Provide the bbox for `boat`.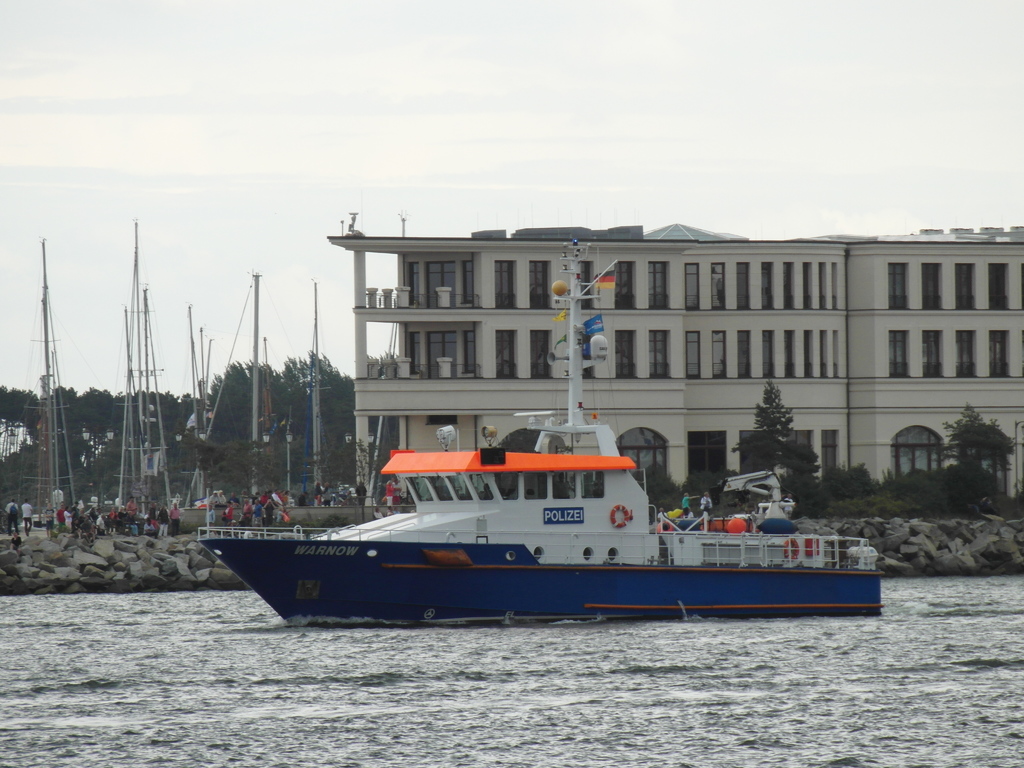
(left=207, top=389, right=881, bottom=628).
